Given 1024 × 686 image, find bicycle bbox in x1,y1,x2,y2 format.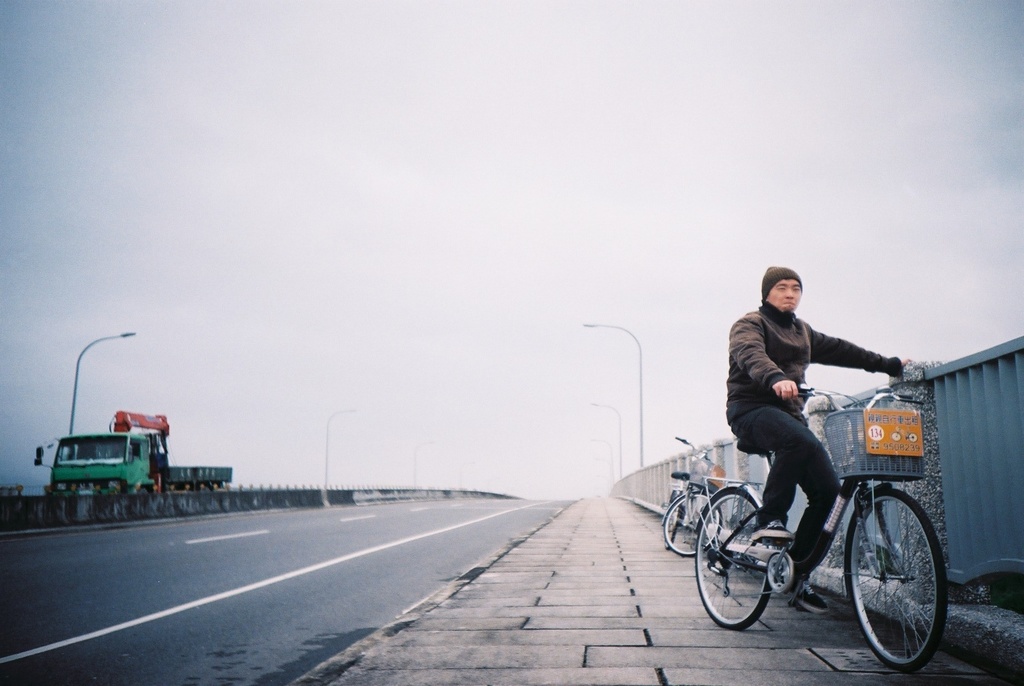
657,434,720,558.
